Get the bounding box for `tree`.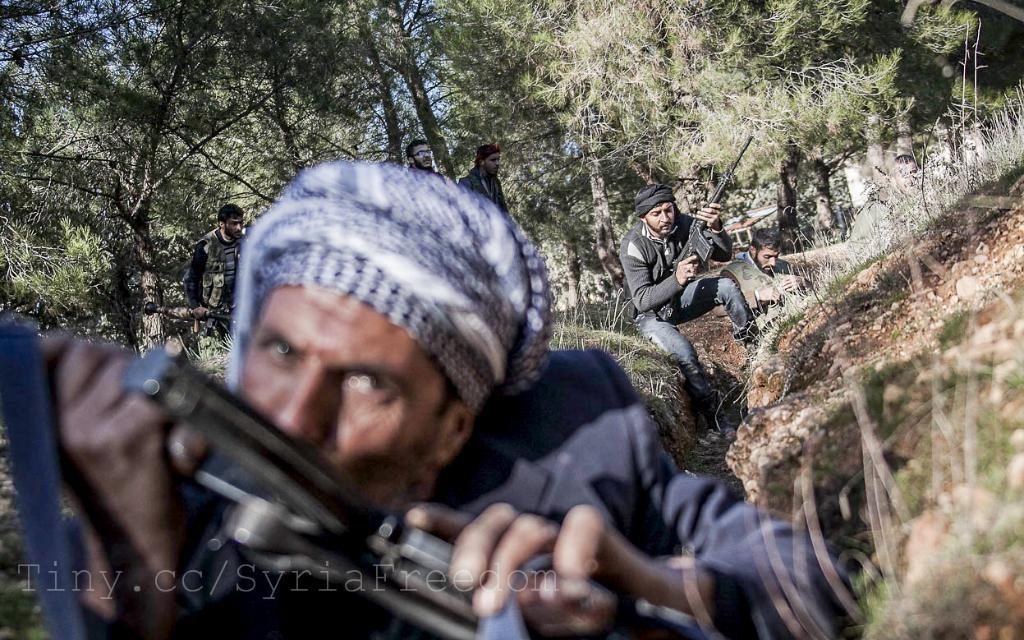
(left=521, top=0, right=676, bottom=294).
